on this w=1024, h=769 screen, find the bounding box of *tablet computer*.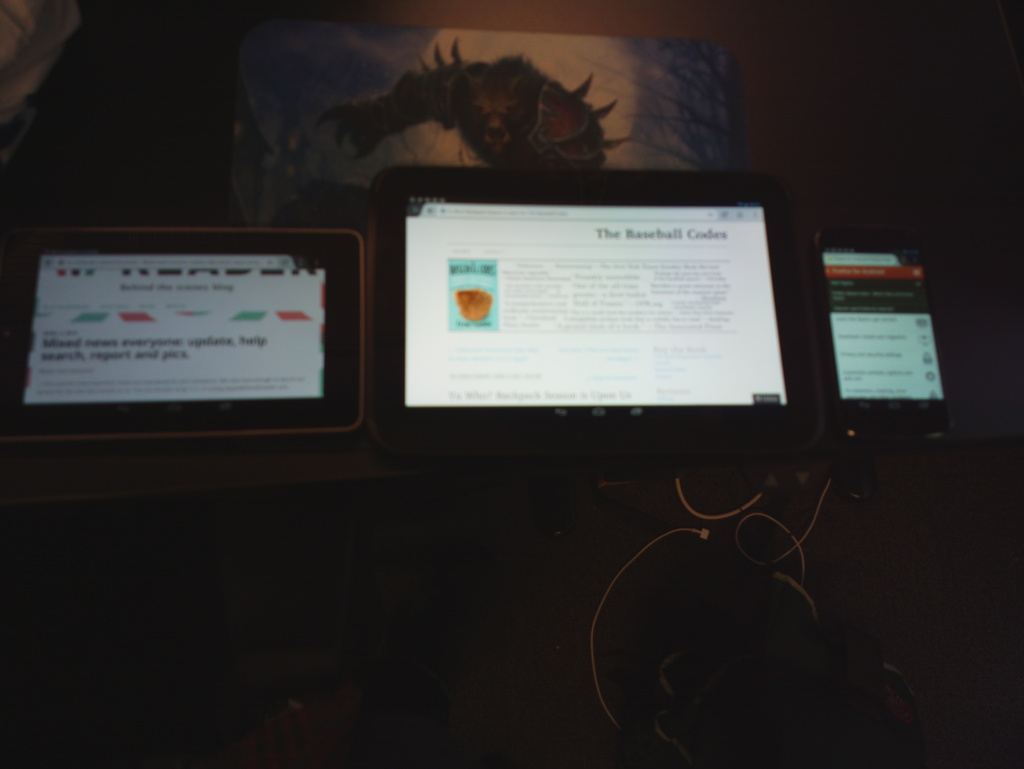
Bounding box: (x1=367, y1=165, x2=822, y2=459).
